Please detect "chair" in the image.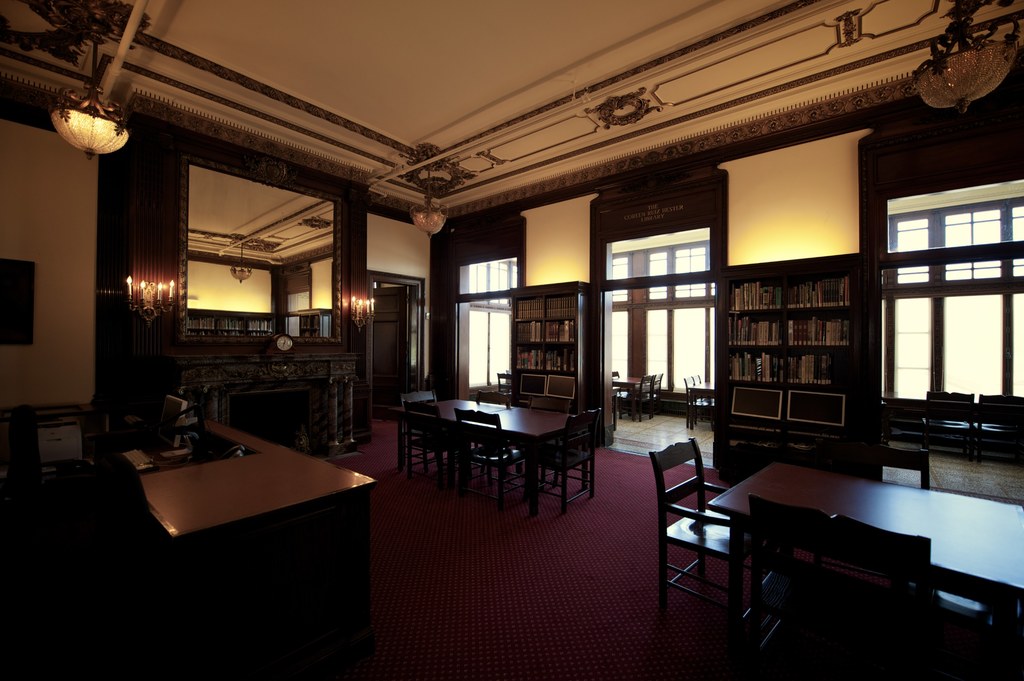
x1=94, y1=446, x2=175, y2=680.
